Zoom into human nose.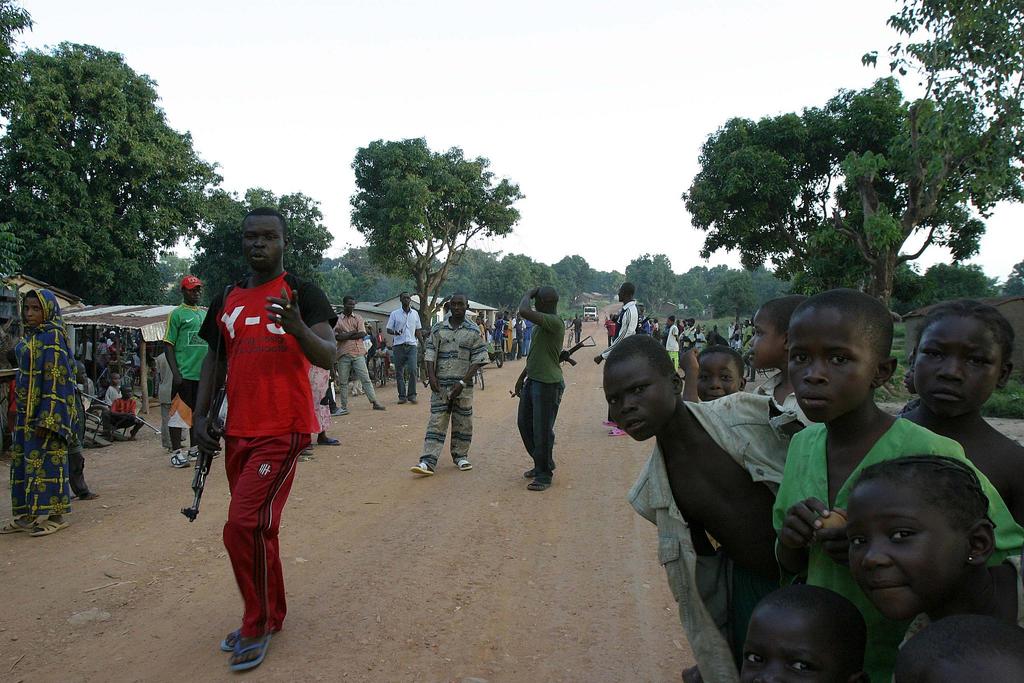
Zoom target: left=748, top=335, right=755, bottom=347.
